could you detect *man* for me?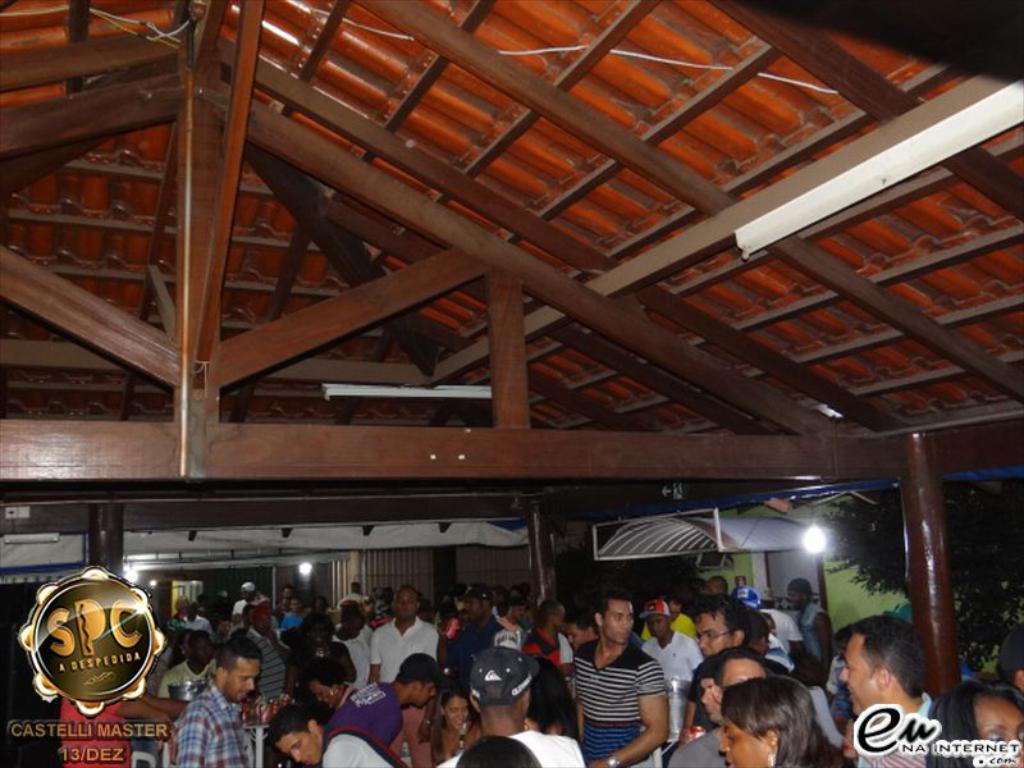
Detection result: 563:608:602:652.
